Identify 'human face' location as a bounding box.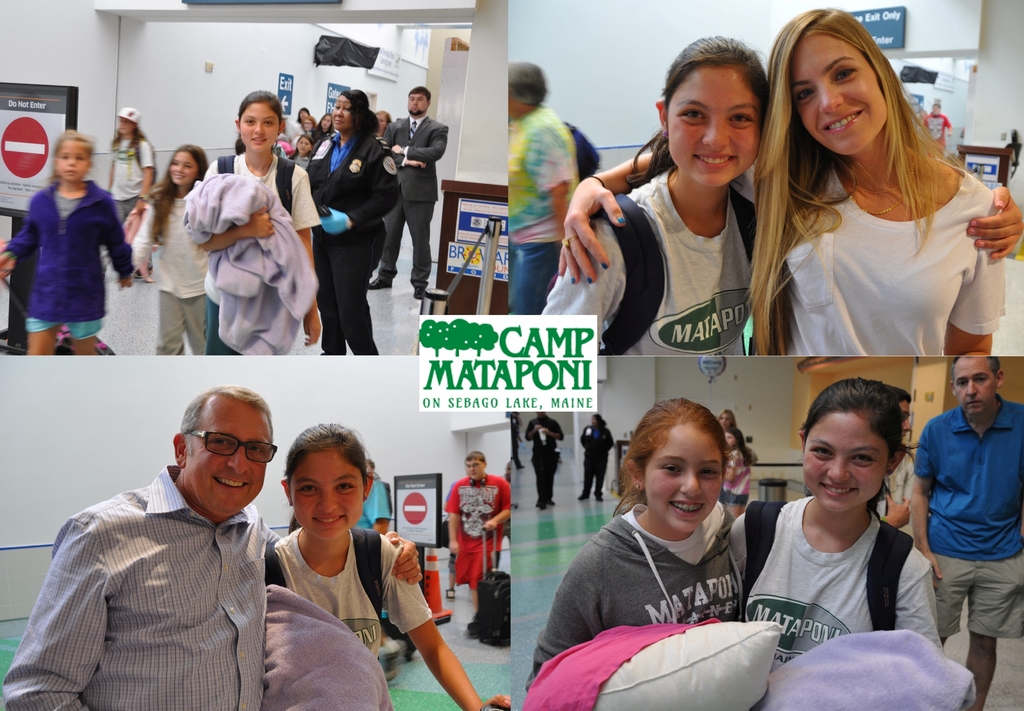
box(792, 39, 888, 159).
